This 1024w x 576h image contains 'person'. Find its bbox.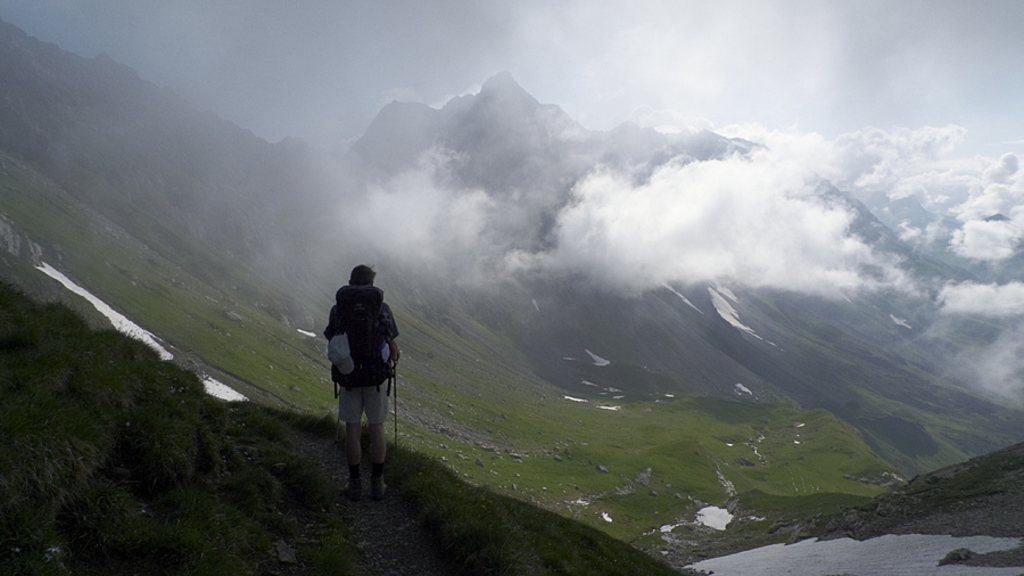
select_region(324, 264, 398, 500).
